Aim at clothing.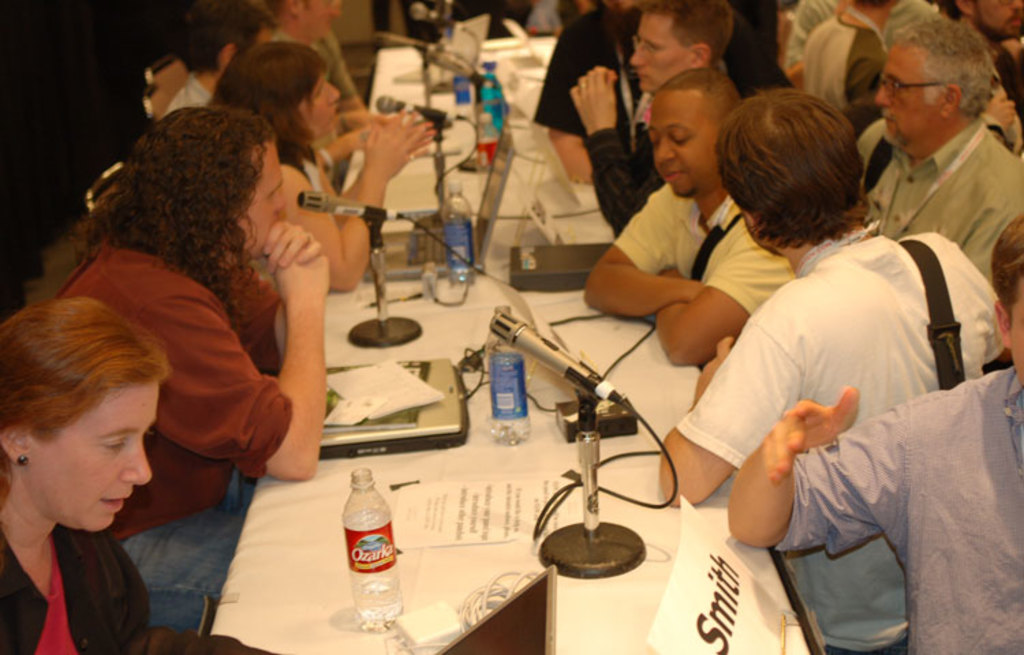
Aimed at select_region(631, 173, 791, 314).
